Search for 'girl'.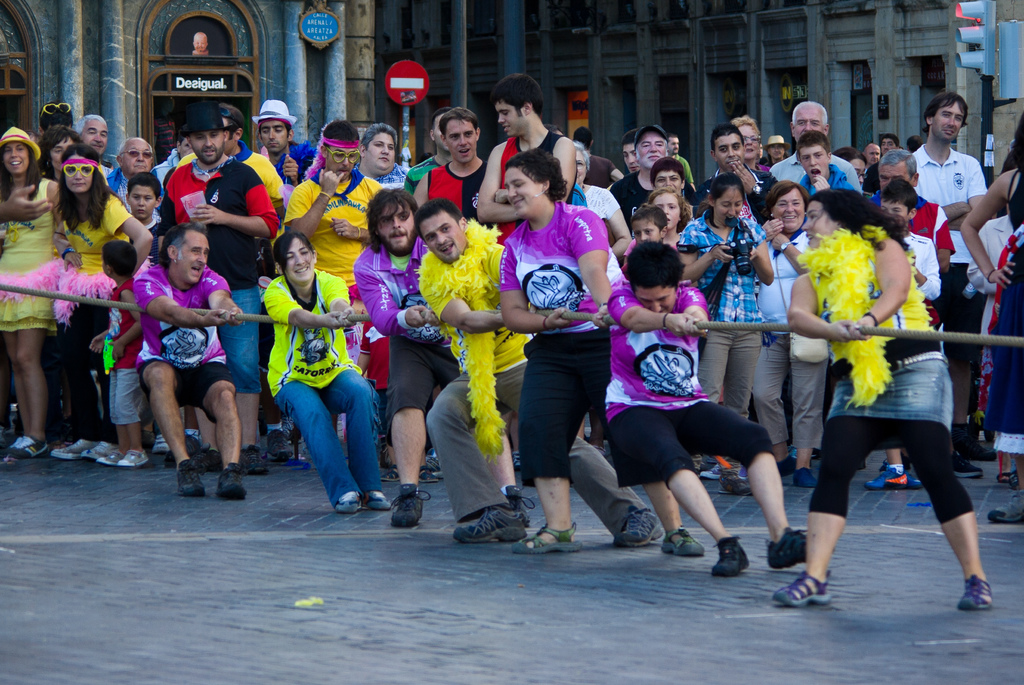
Found at bbox=[268, 239, 378, 518].
